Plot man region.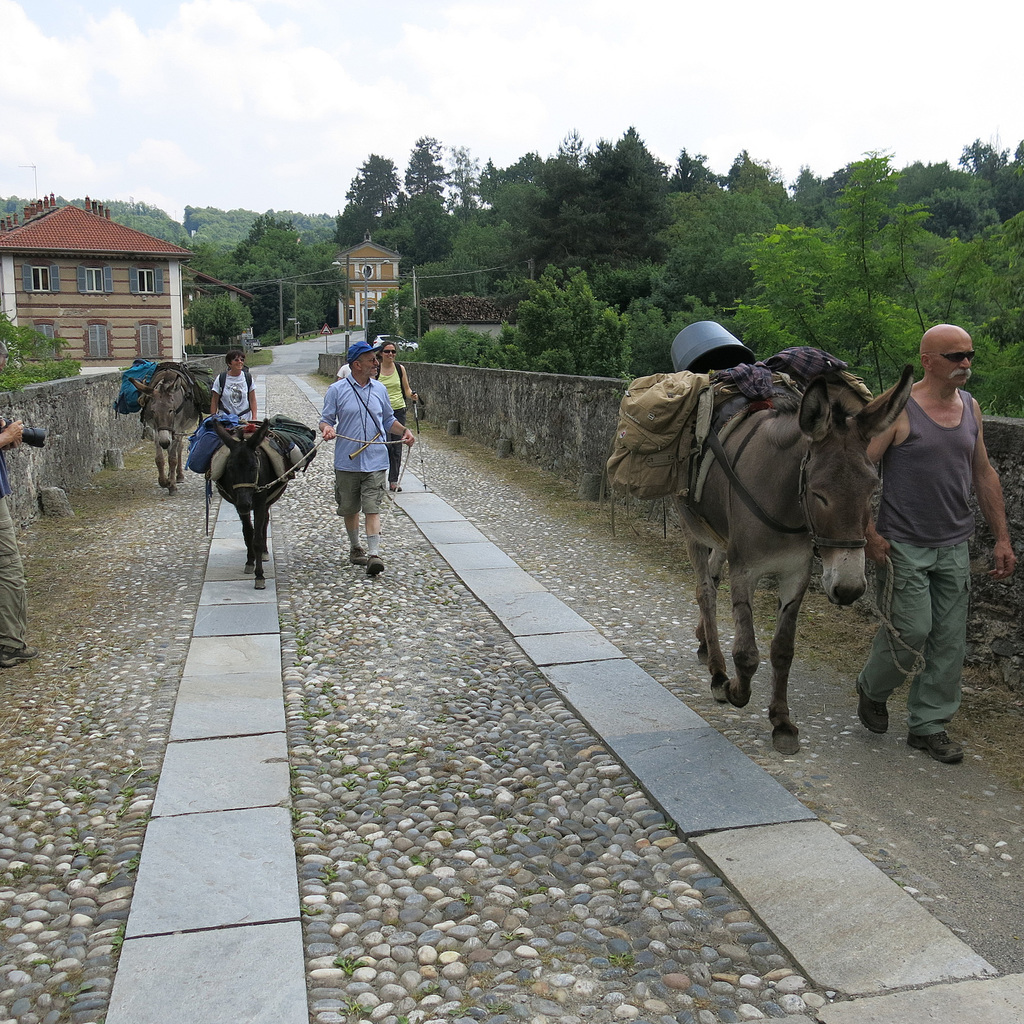
Plotted at box=[0, 337, 40, 662].
